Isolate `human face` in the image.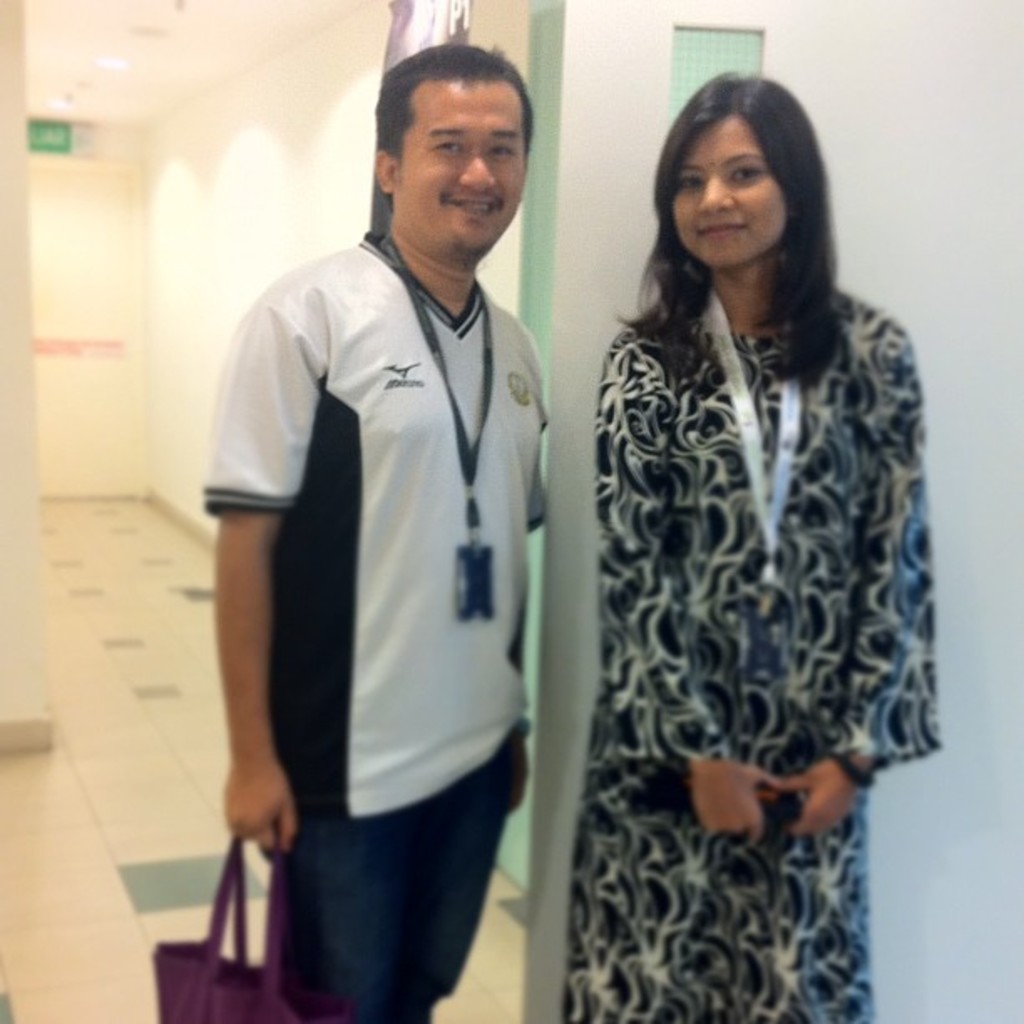
Isolated region: BBox(671, 114, 785, 268).
